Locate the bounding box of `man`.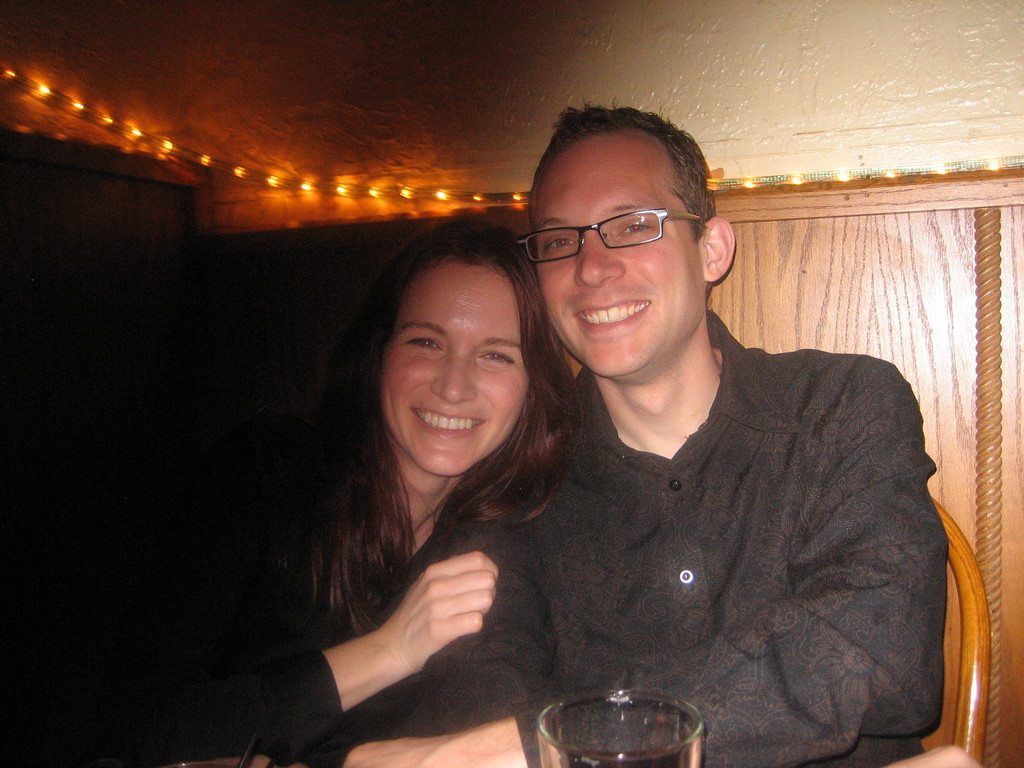
Bounding box: bbox=[474, 120, 961, 753].
